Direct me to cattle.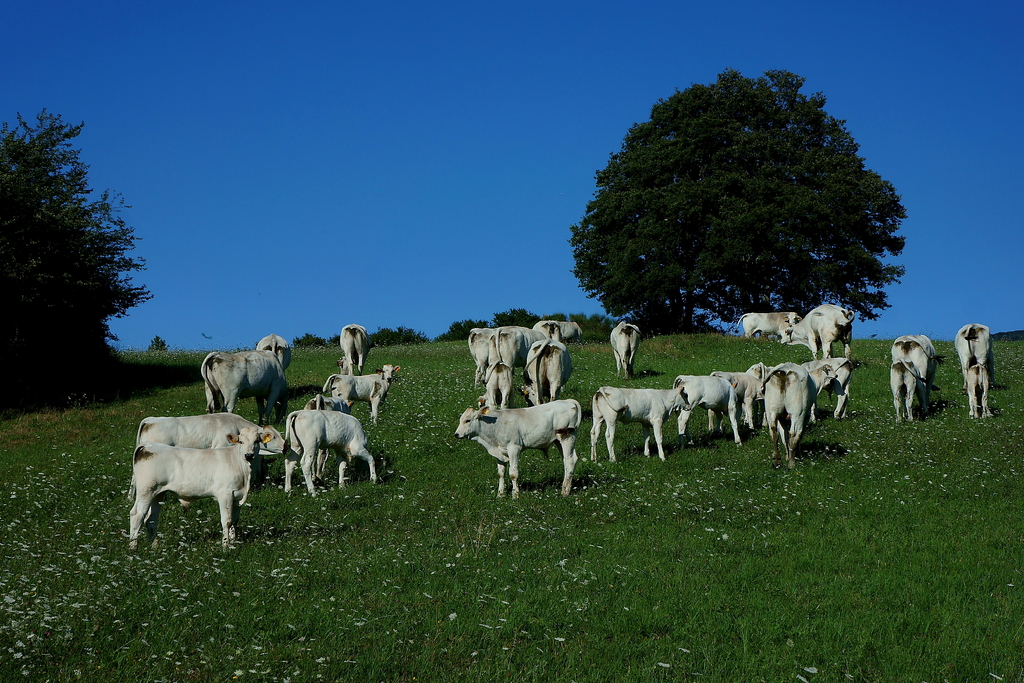
Direction: x1=790 y1=305 x2=852 y2=360.
